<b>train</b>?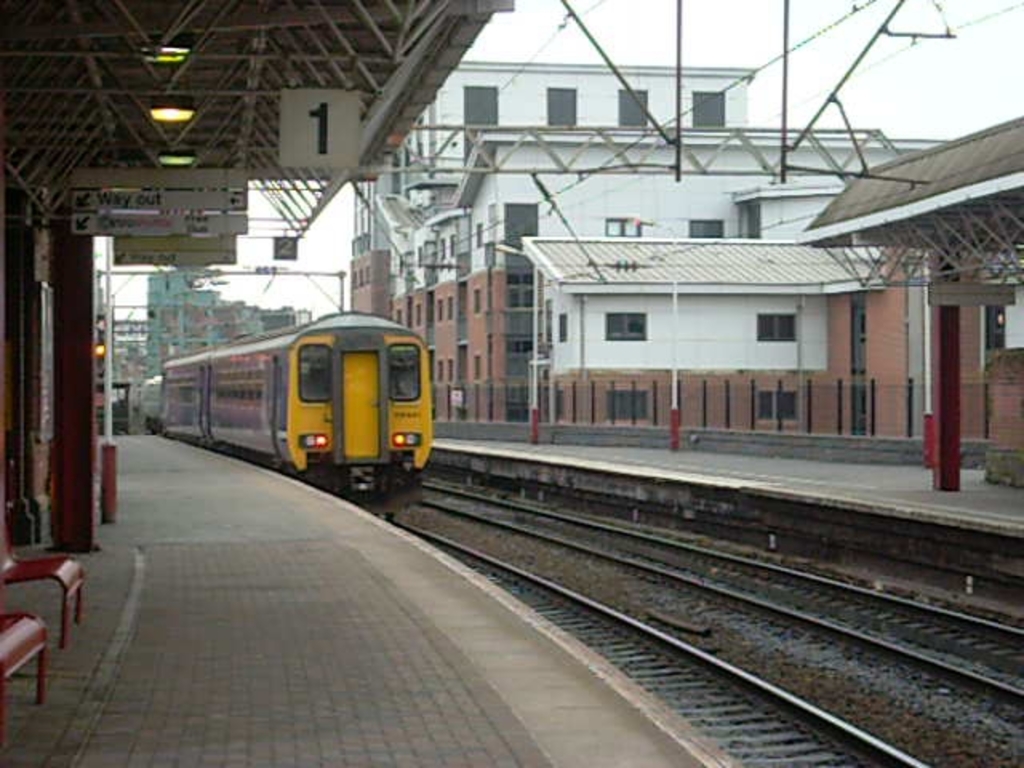
{"left": 141, "top": 309, "right": 434, "bottom": 525}
